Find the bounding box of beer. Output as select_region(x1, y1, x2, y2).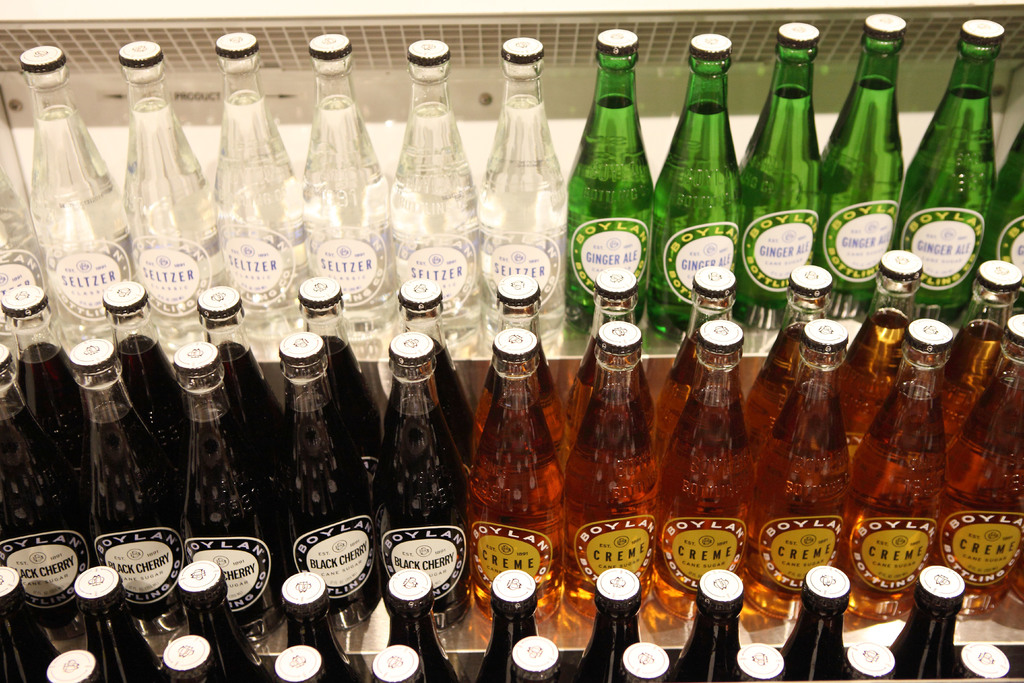
select_region(504, 273, 575, 507).
